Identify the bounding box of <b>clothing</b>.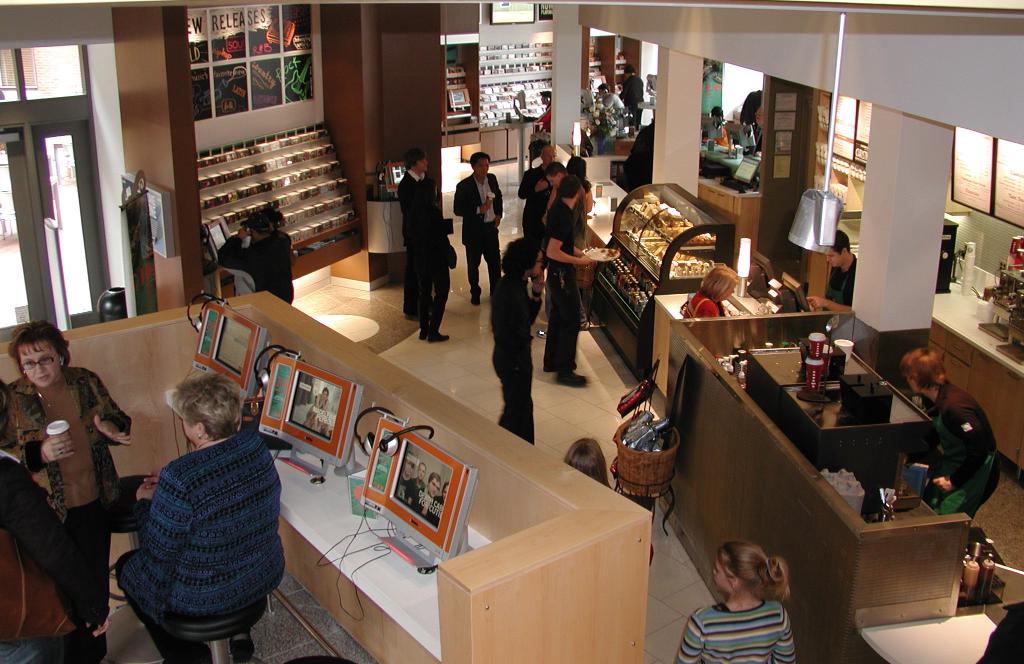
<bbox>412, 201, 463, 340</bbox>.
